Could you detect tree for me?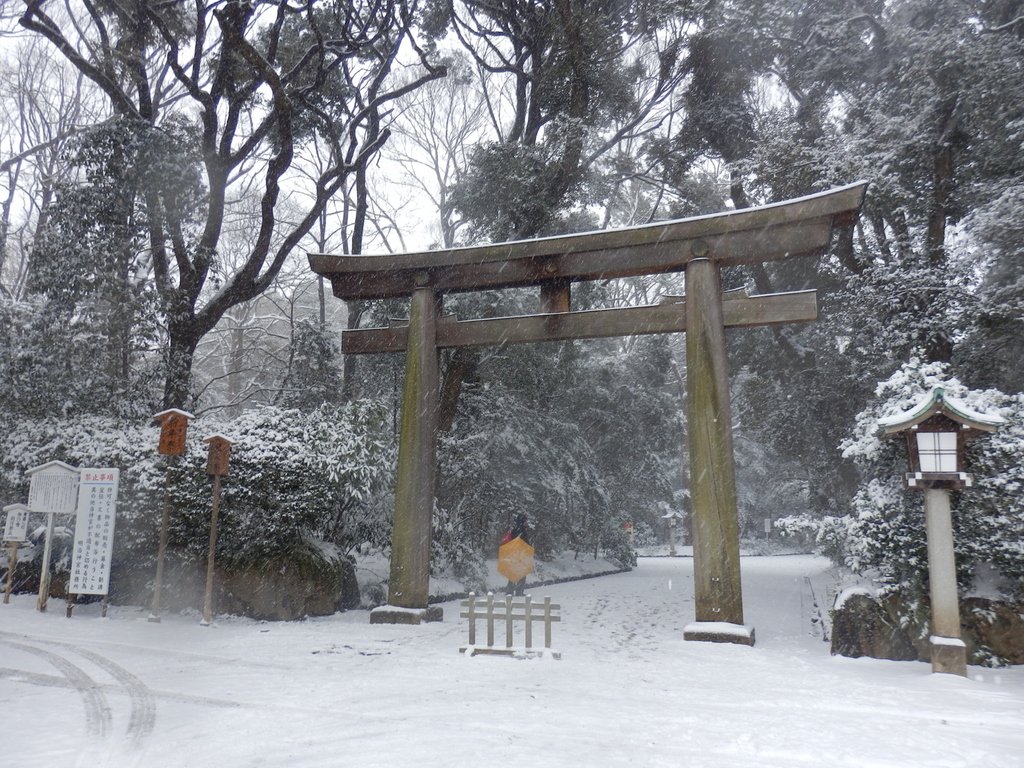
Detection result: 37/97/410/489.
